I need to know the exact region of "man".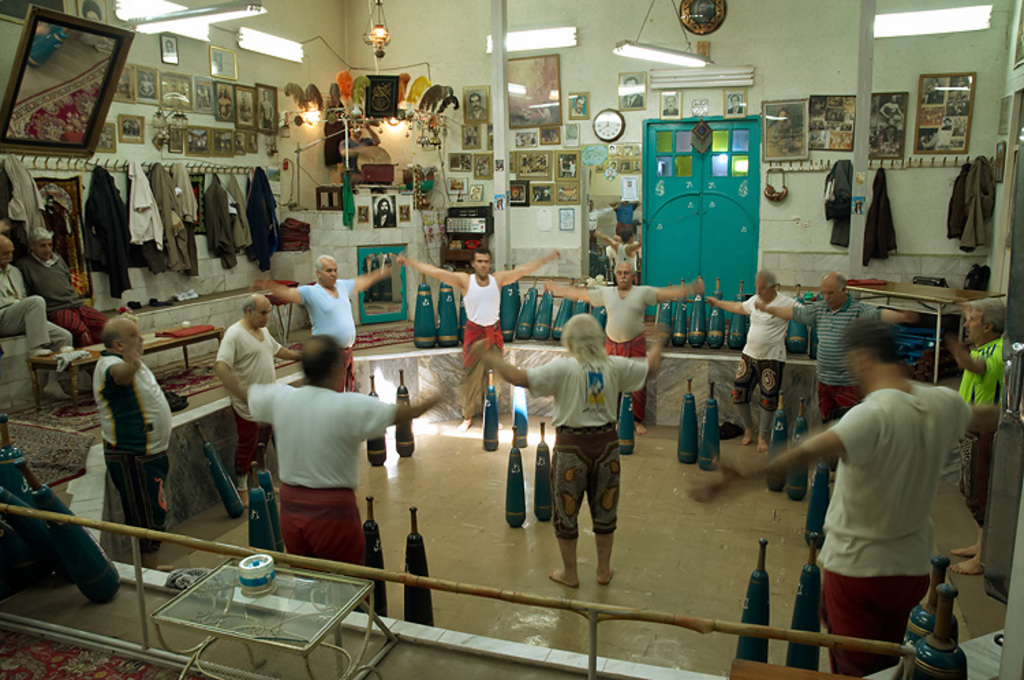
Region: box=[758, 276, 918, 481].
